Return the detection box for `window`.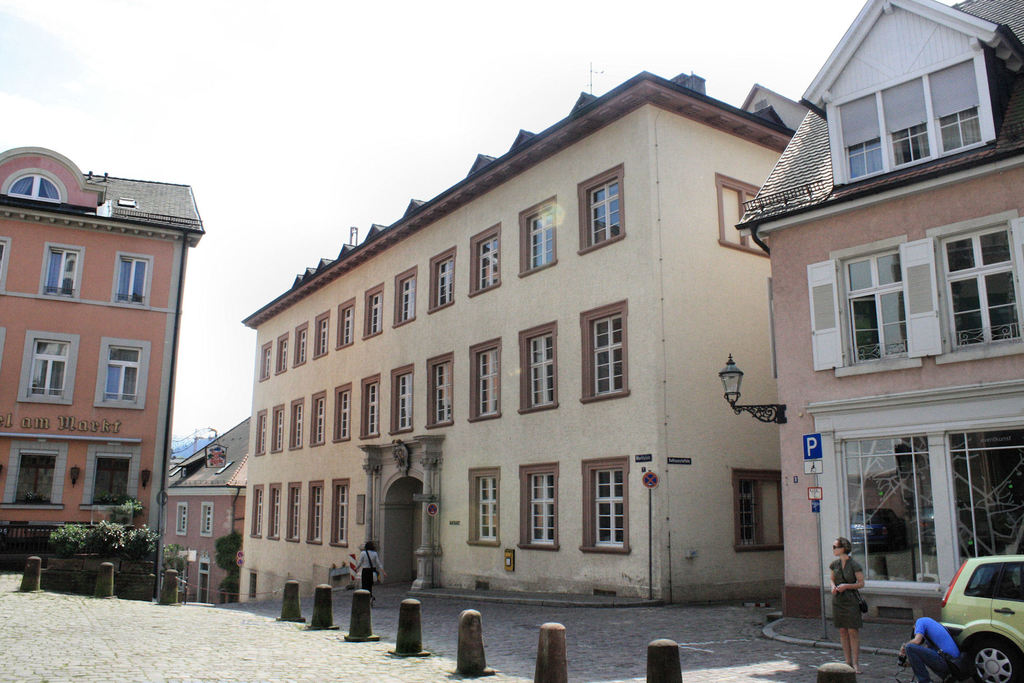
bbox=(266, 483, 283, 541).
